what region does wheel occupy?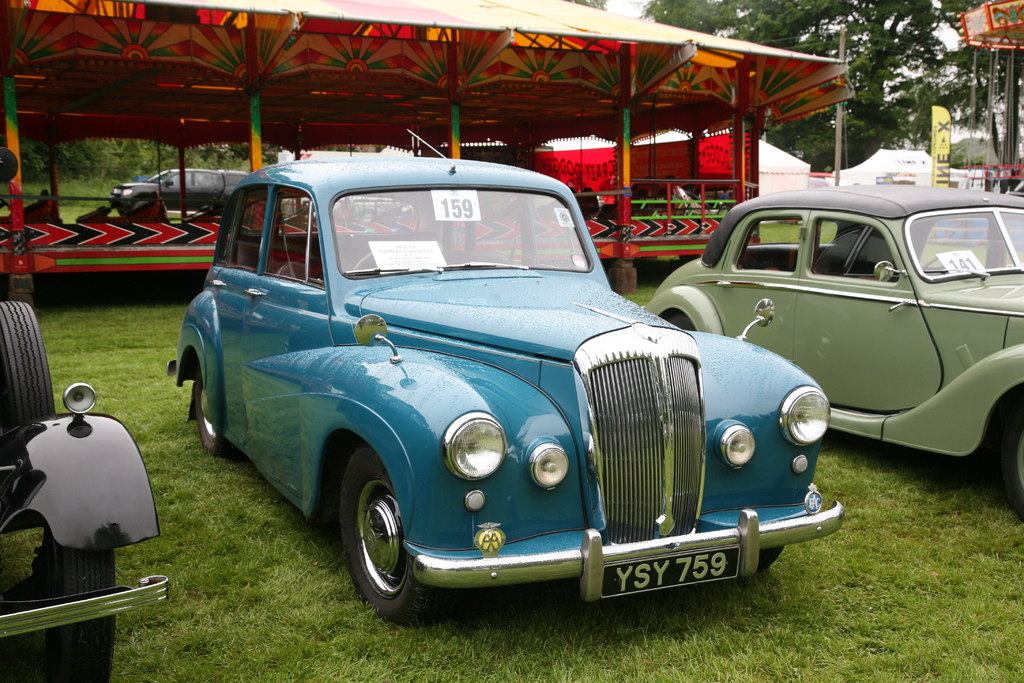
locate(335, 467, 424, 616).
